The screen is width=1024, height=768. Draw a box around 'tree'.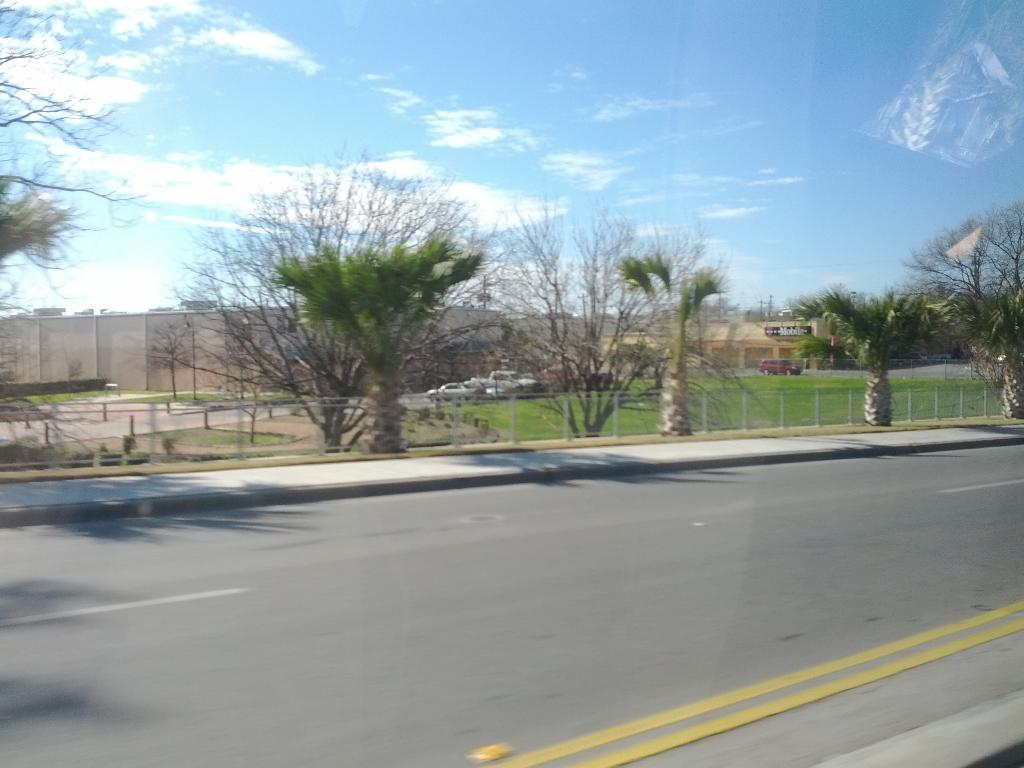
(0, 58, 155, 256).
